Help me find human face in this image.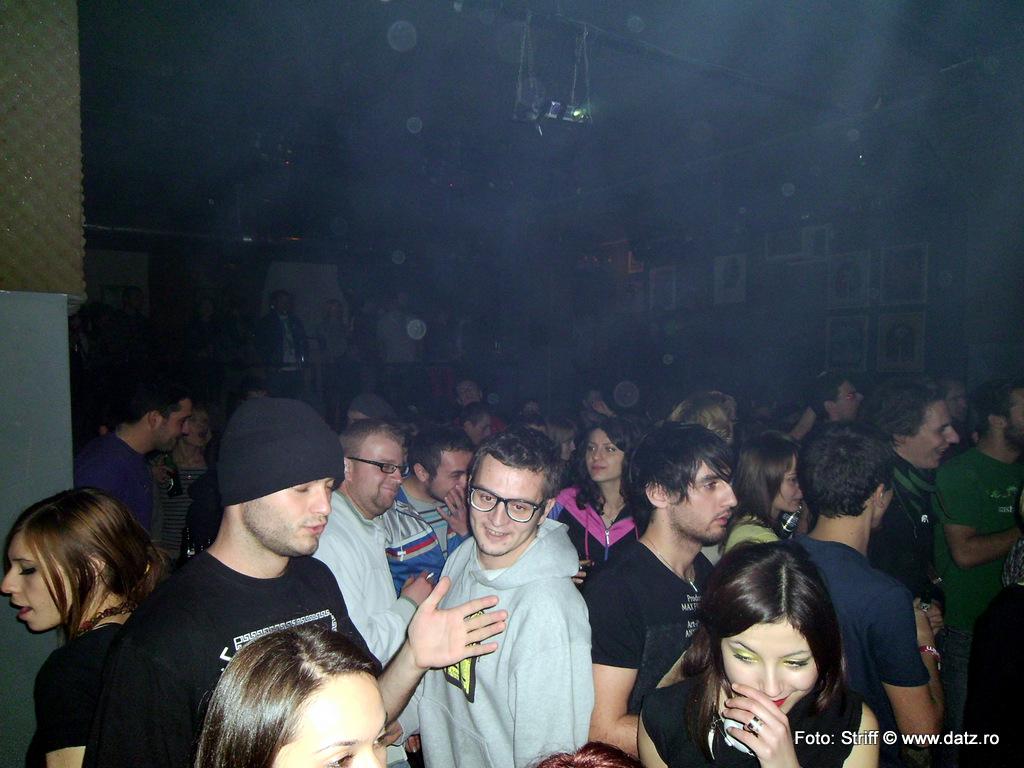
Found it: crop(664, 458, 738, 538).
